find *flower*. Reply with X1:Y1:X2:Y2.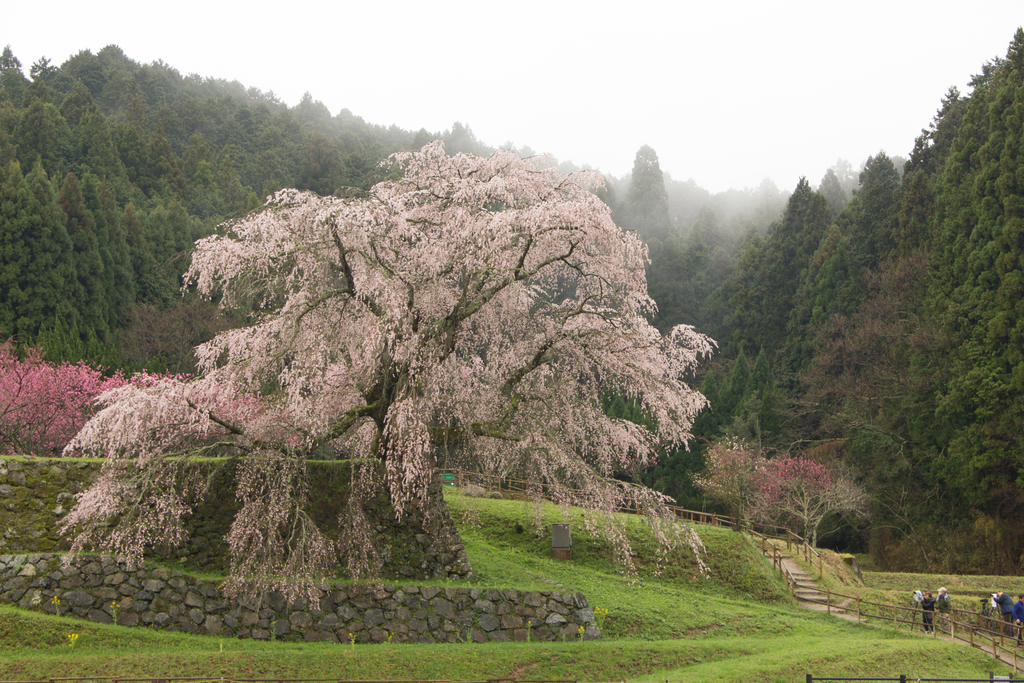
330:352:361:394.
